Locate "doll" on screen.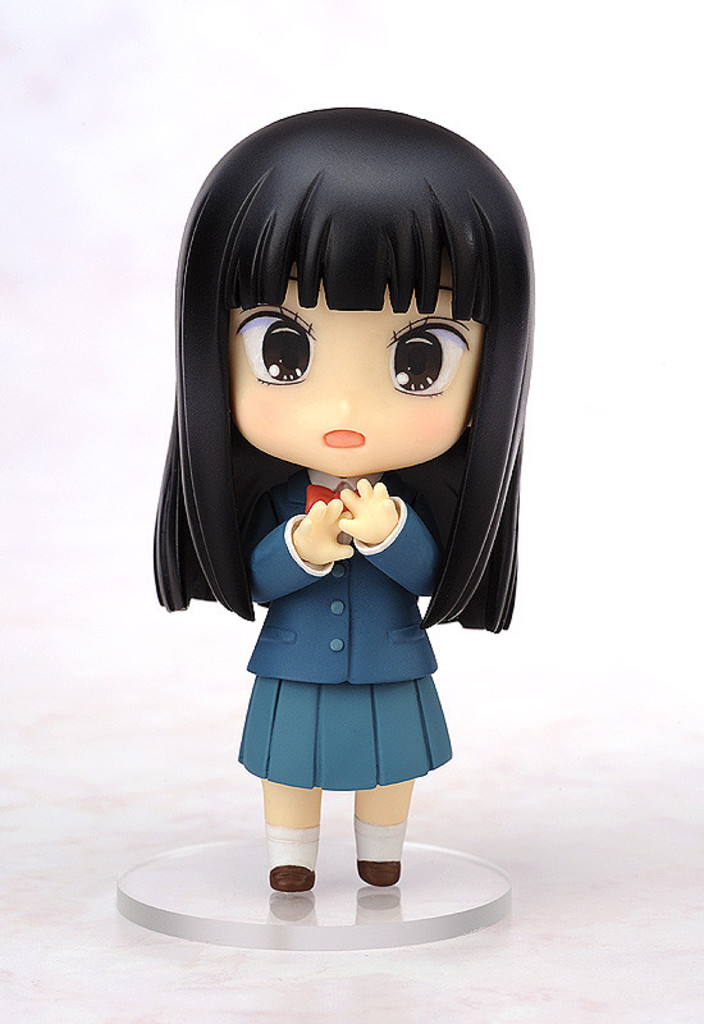
On screen at rect(141, 87, 508, 892).
